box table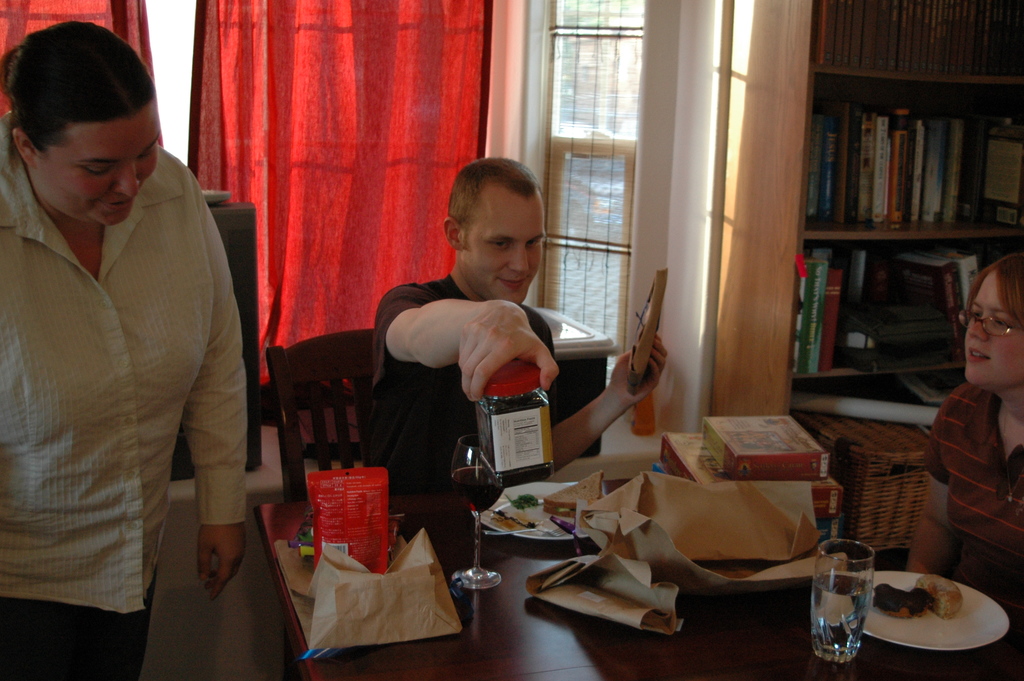
detection(109, 411, 1023, 680)
